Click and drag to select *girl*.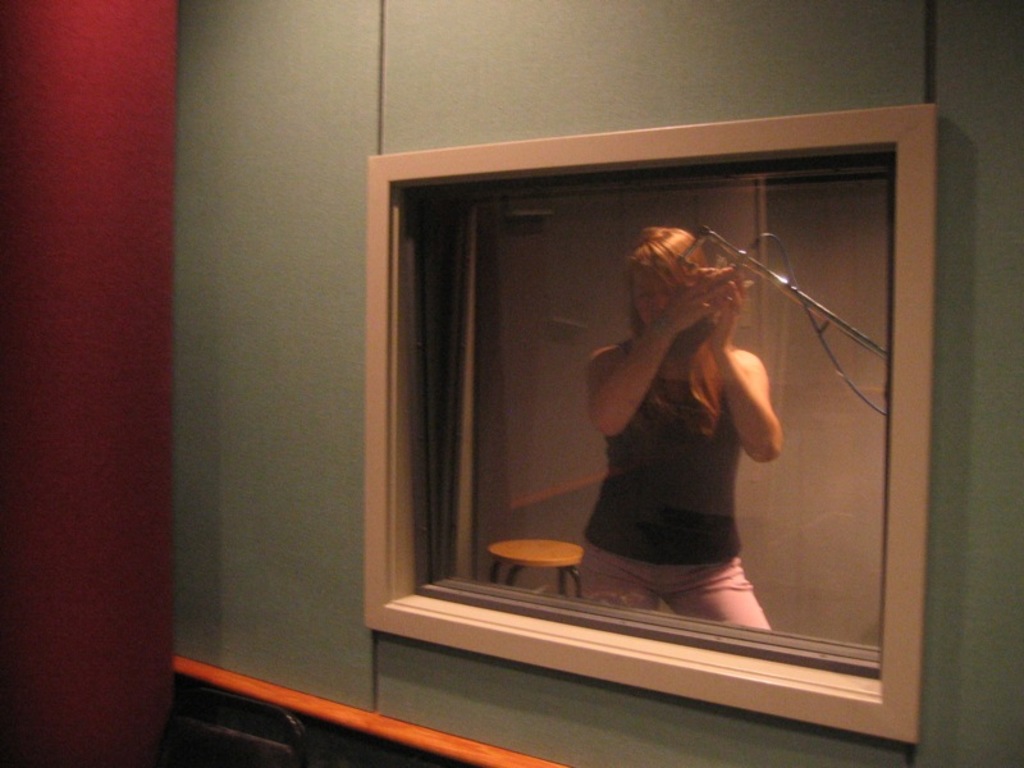
Selection: [left=579, top=227, right=781, bottom=628].
